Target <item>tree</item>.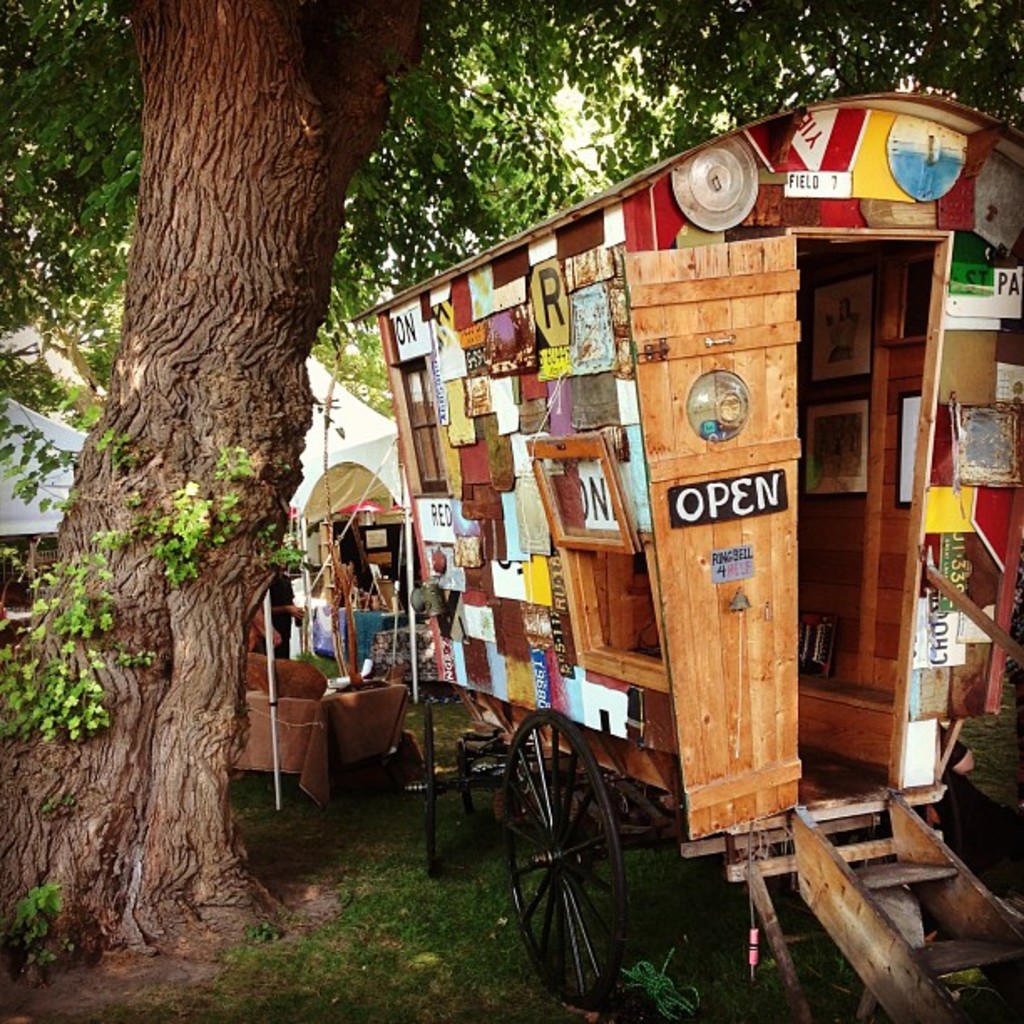
Target region: (0, 0, 1022, 975).
